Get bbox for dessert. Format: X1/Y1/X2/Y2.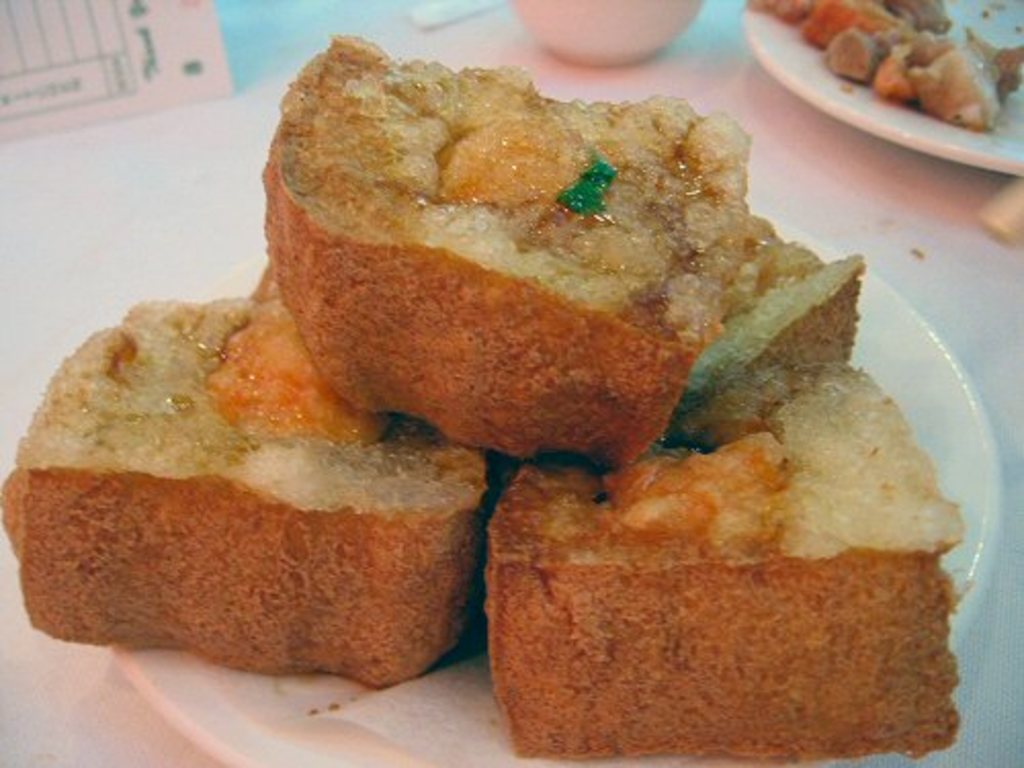
485/219/965/764.
